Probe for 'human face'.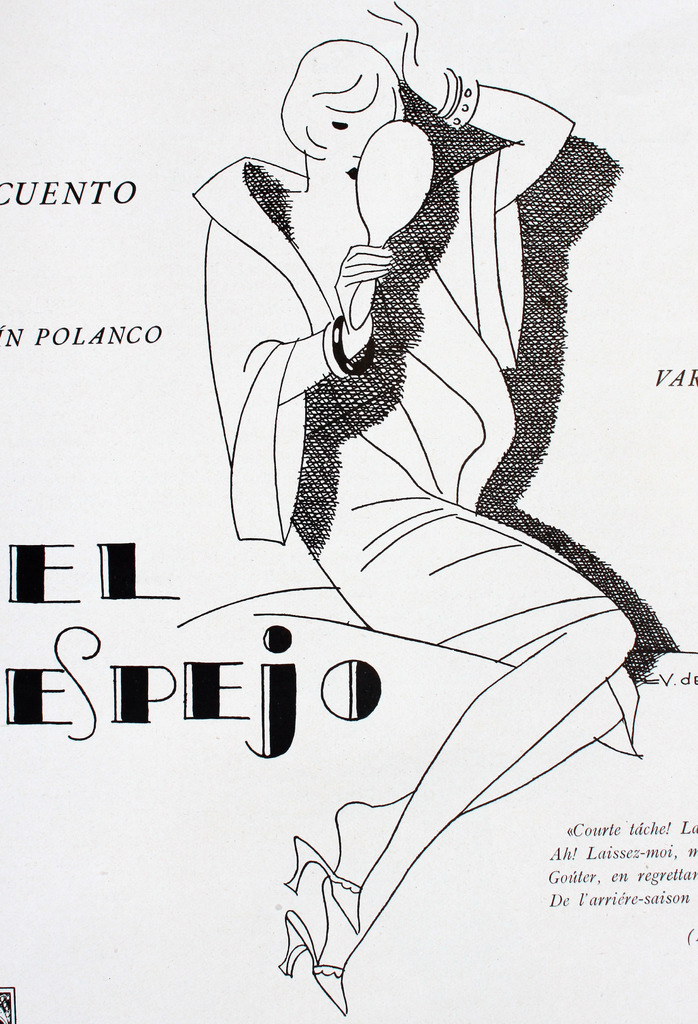
Probe result: crop(307, 101, 389, 164).
